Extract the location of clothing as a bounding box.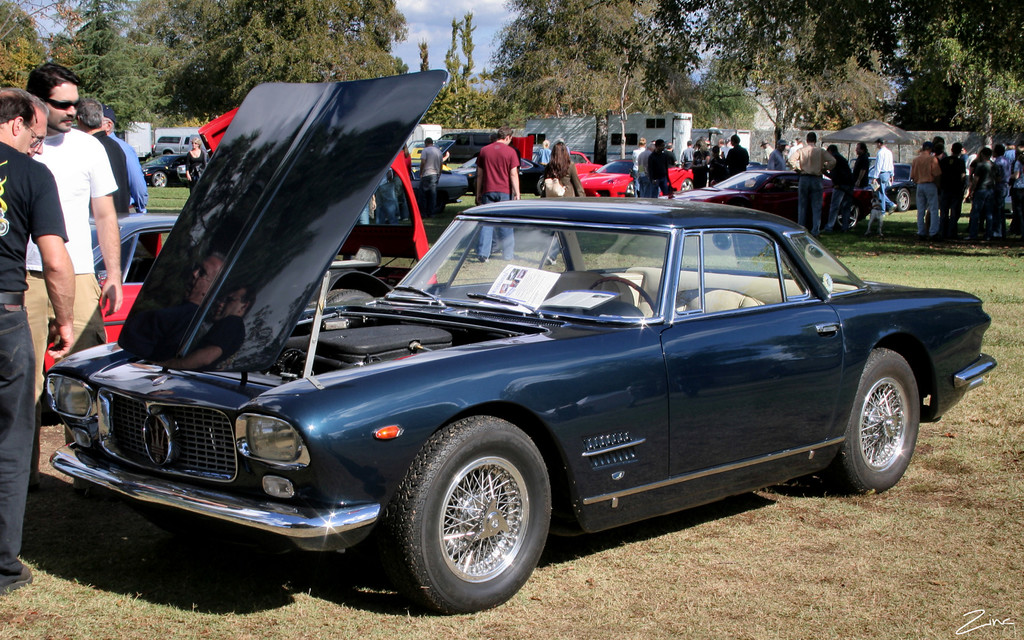
474/134/524/268.
